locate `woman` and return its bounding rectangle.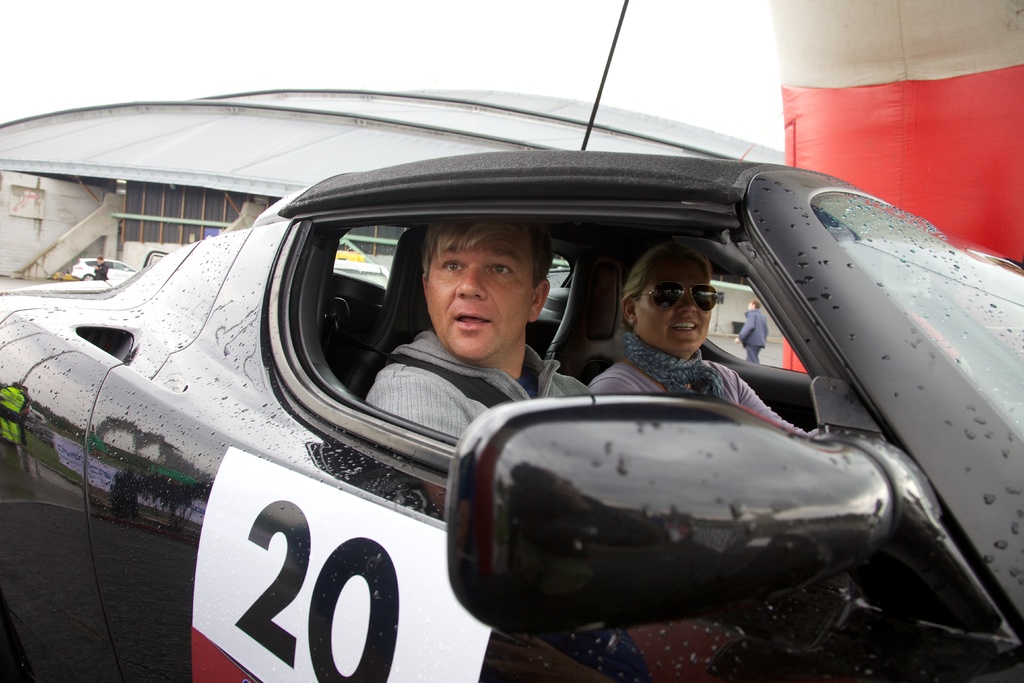
bbox=(600, 240, 766, 408).
